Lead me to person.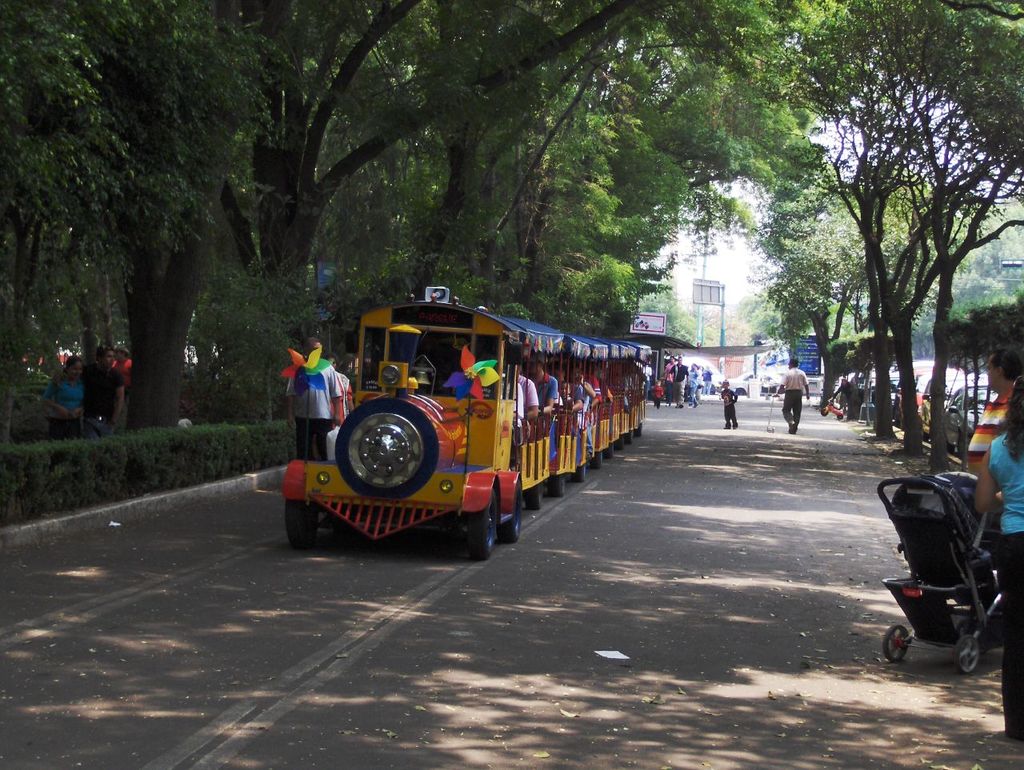
Lead to [x1=291, y1=328, x2=347, y2=472].
